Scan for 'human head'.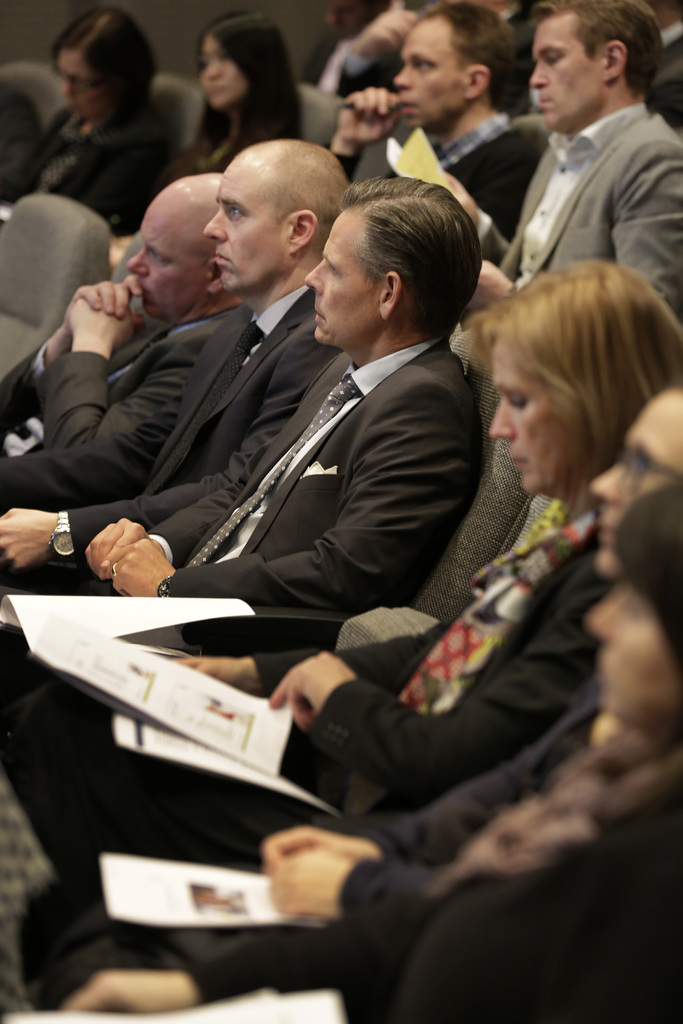
Scan result: l=528, t=0, r=664, b=127.
